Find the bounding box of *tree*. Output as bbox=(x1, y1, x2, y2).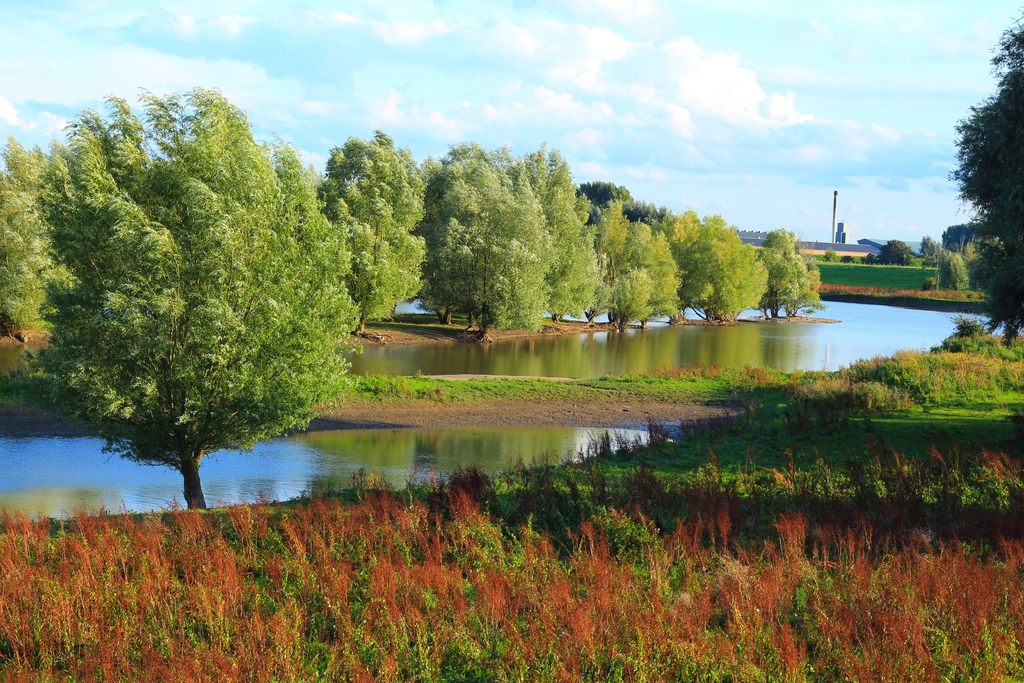
bbox=(934, 6, 1023, 346).
